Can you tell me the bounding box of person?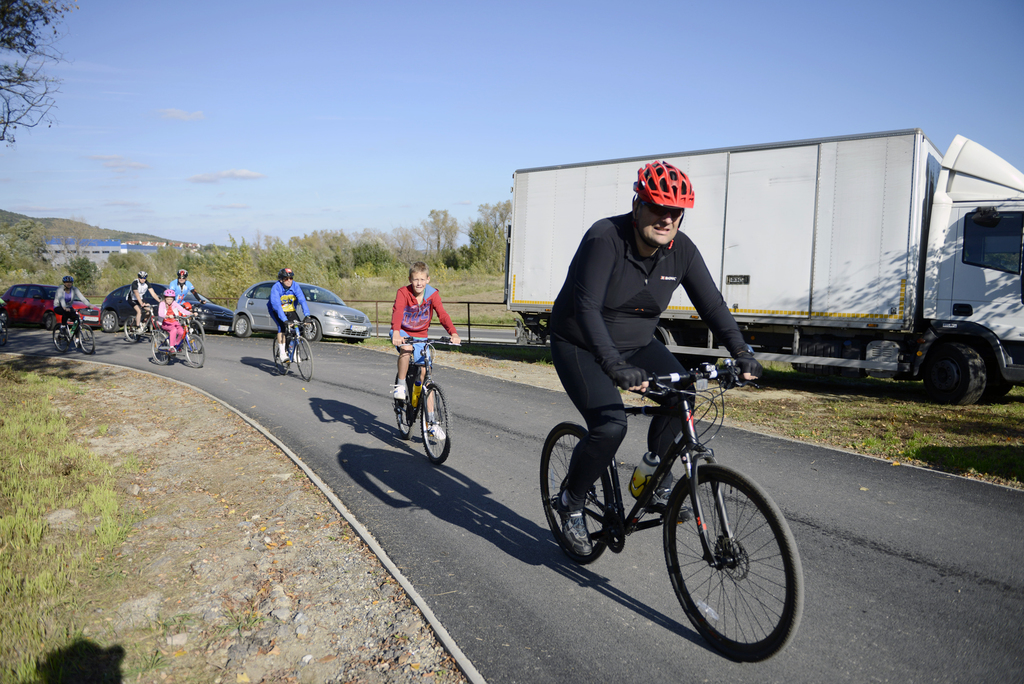
[264,264,309,362].
